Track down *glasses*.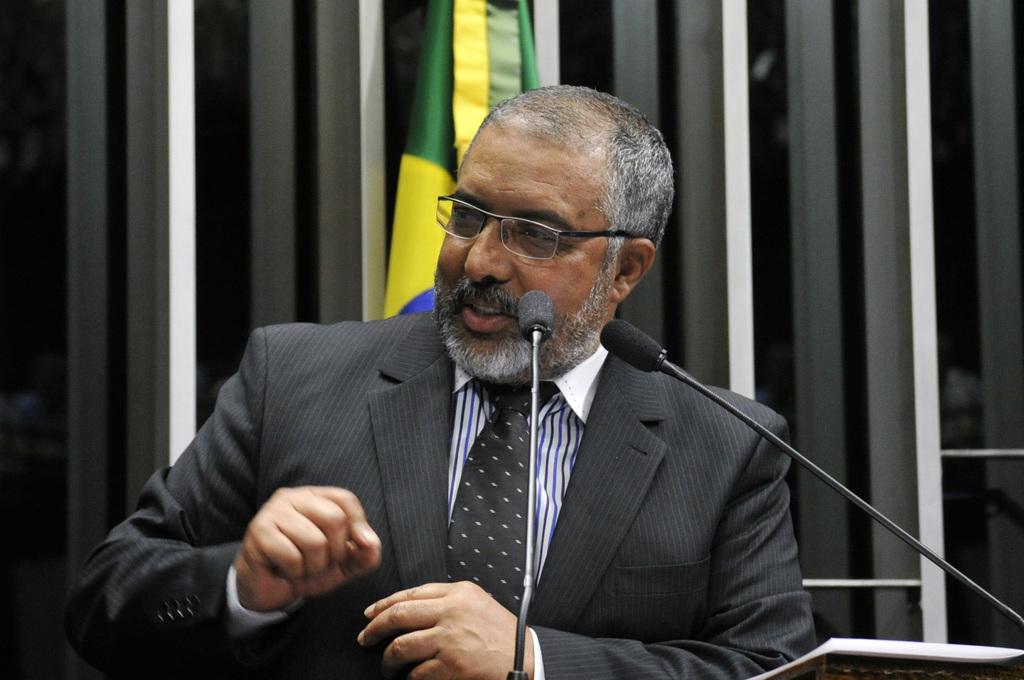
Tracked to (left=441, top=187, right=654, bottom=272).
